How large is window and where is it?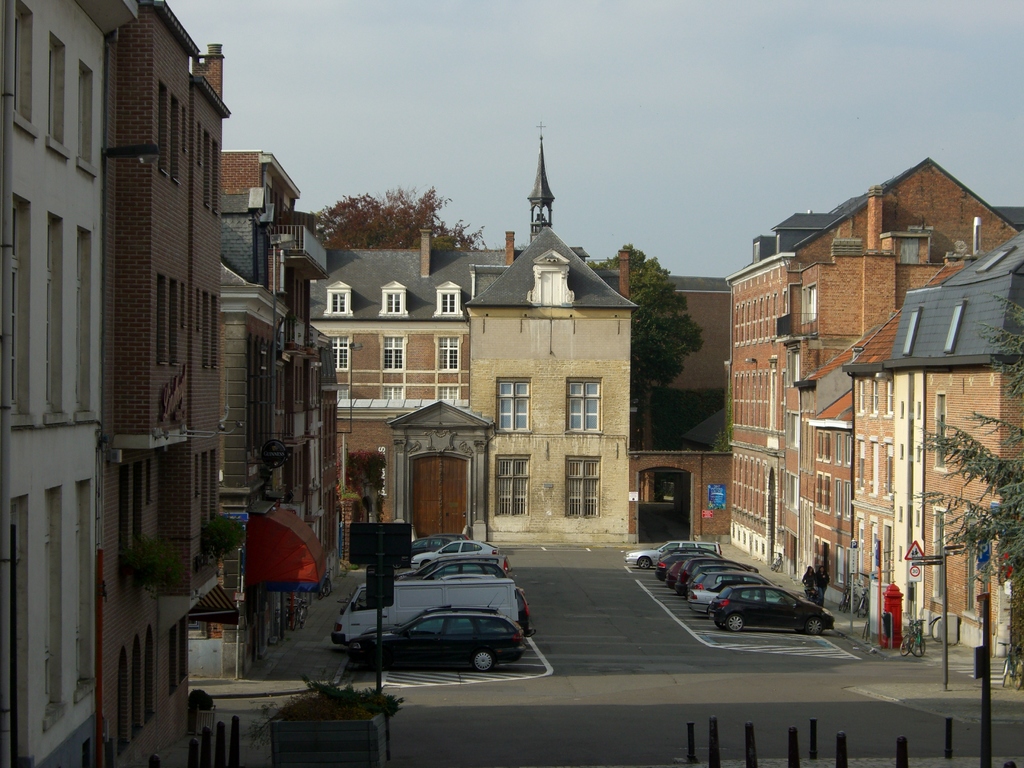
Bounding box: <region>376, 280, 412, 321</region>.
